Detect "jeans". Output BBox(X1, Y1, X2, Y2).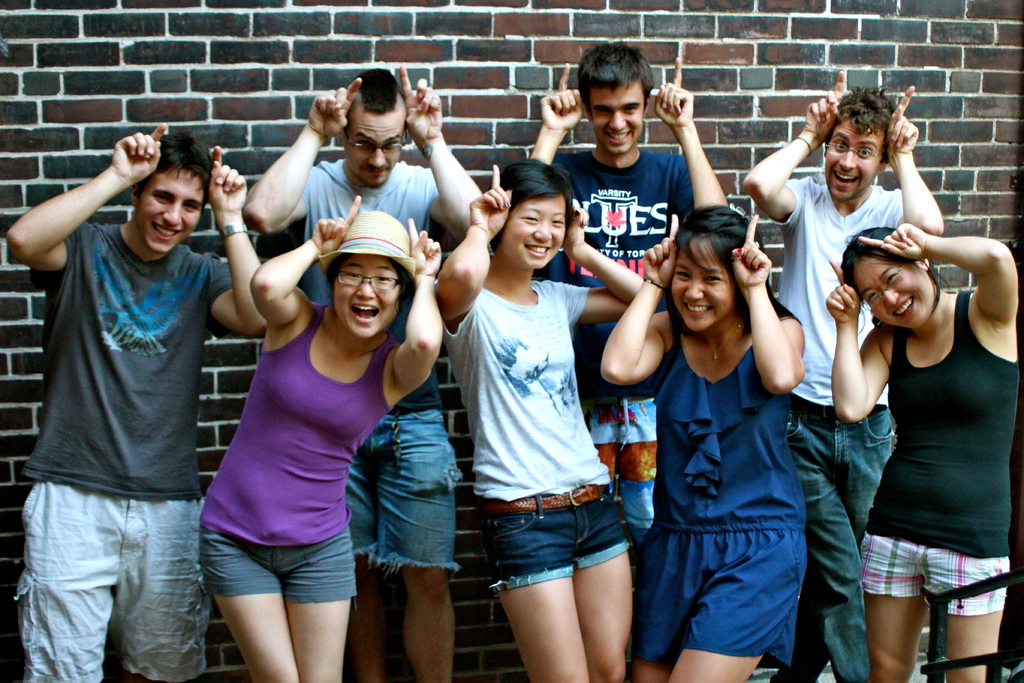
BBox(344, 415, 464, 577).
